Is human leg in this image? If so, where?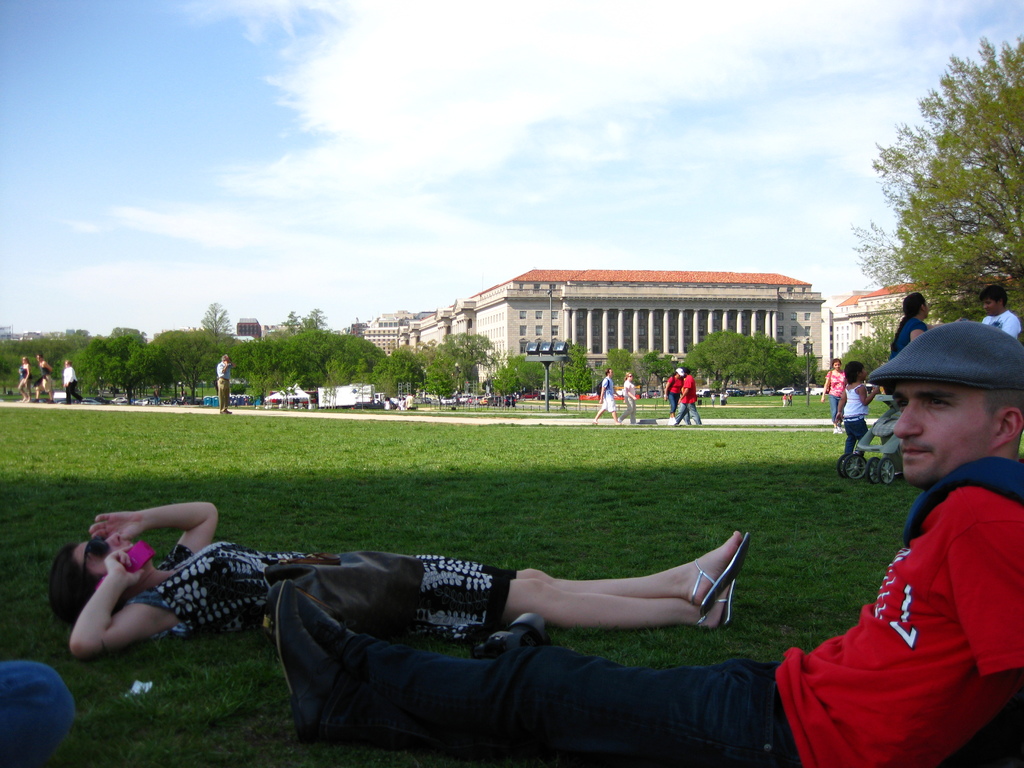
Yes, at BBox(845, 425, 855, 466).
